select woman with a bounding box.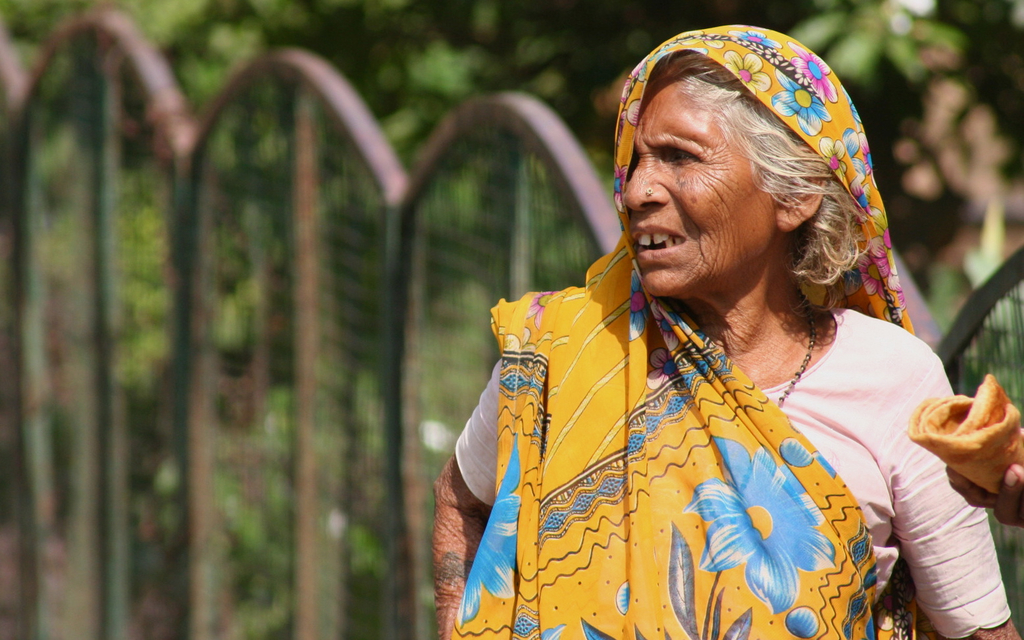
bbox=(418, 29, 988, 623).
